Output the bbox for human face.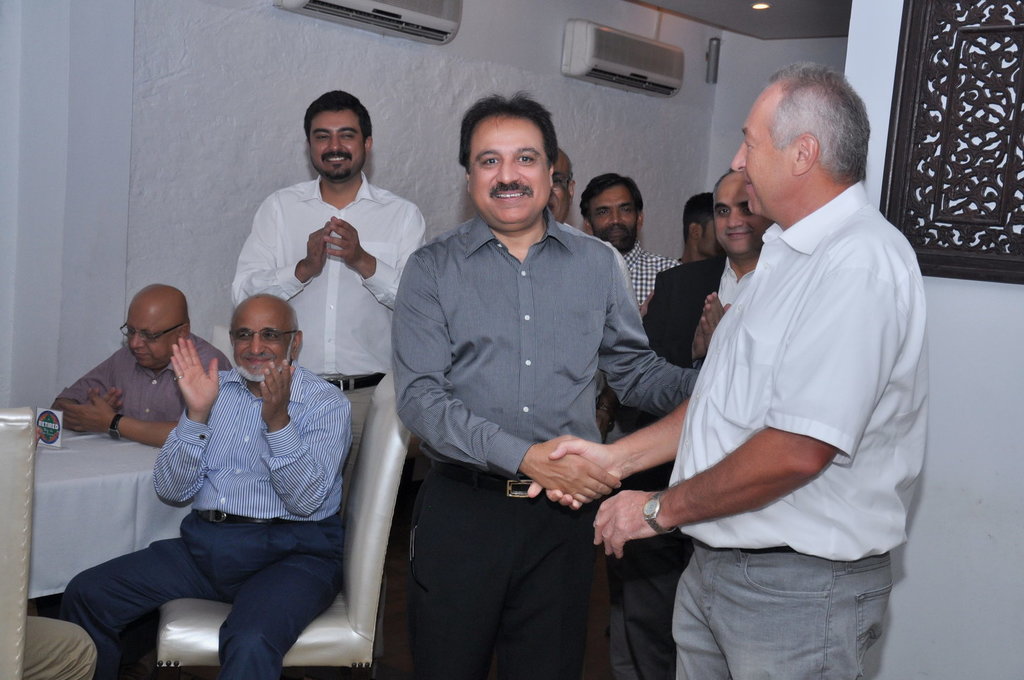
[left=556, top=154, right=575, bottom=223].
